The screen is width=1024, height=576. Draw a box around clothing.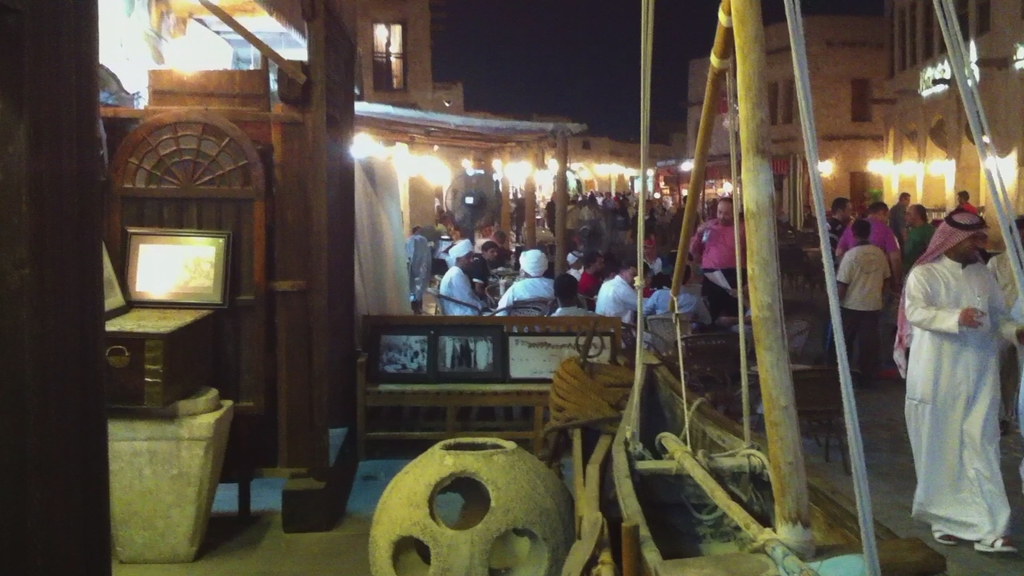
{"left": 989, "top": 247, "right": 1023, "bottom": 329}.
